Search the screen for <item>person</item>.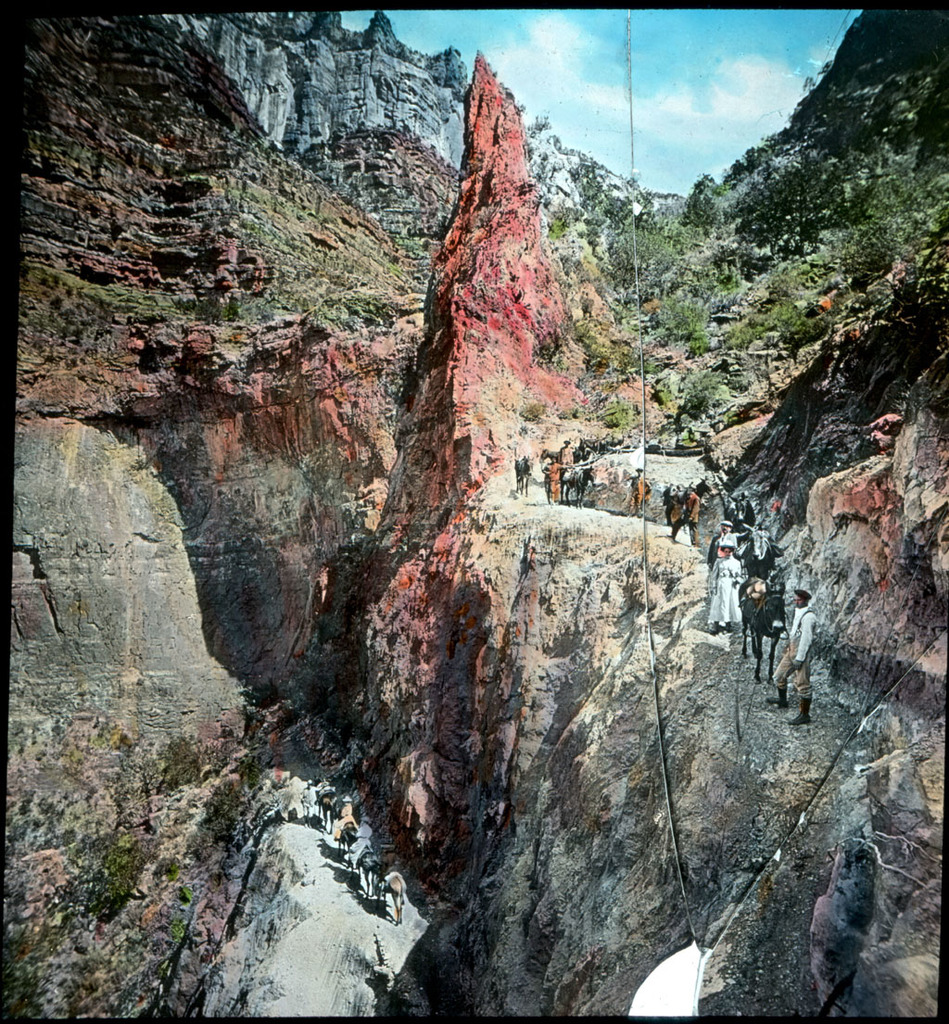
Found at rect(768, 576, 822, 728).
